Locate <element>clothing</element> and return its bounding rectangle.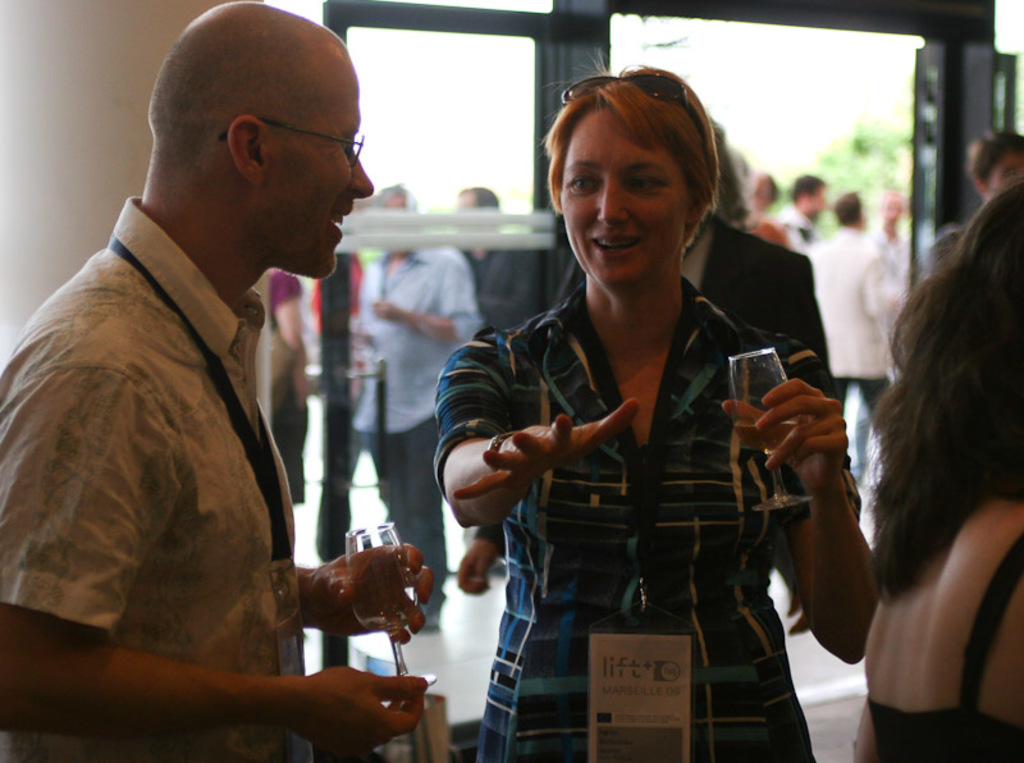
364, 411, 443, 614.
